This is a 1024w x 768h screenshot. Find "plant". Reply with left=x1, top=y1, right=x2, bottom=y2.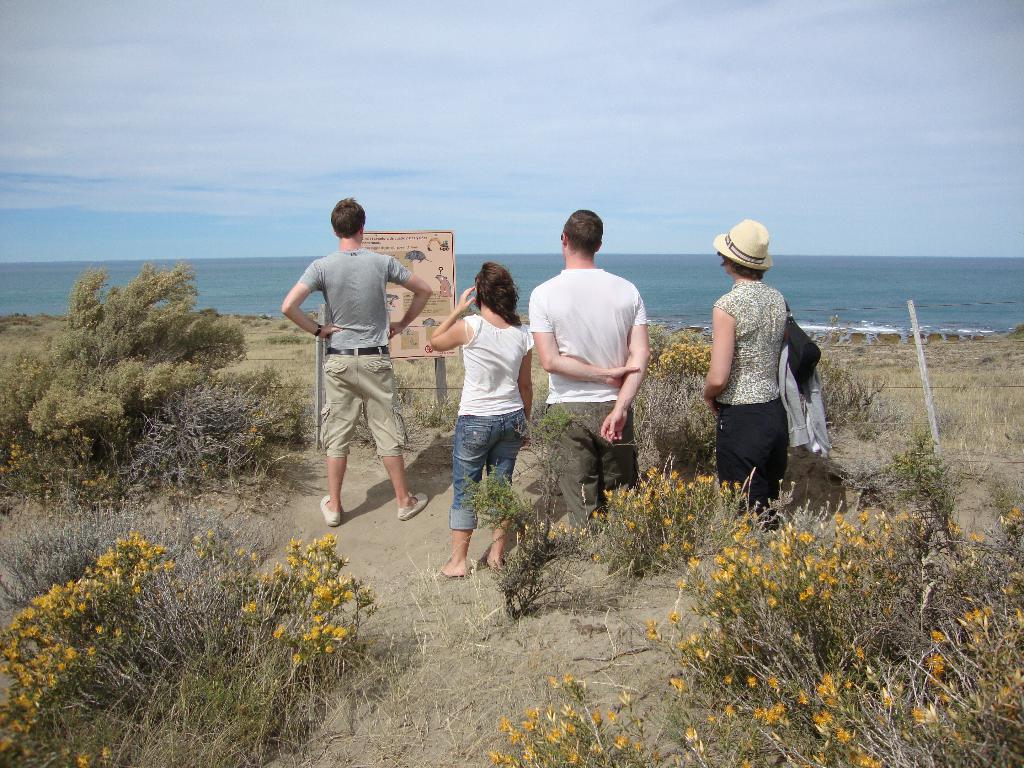
left=252, top=333, right=314, bottom=356.
